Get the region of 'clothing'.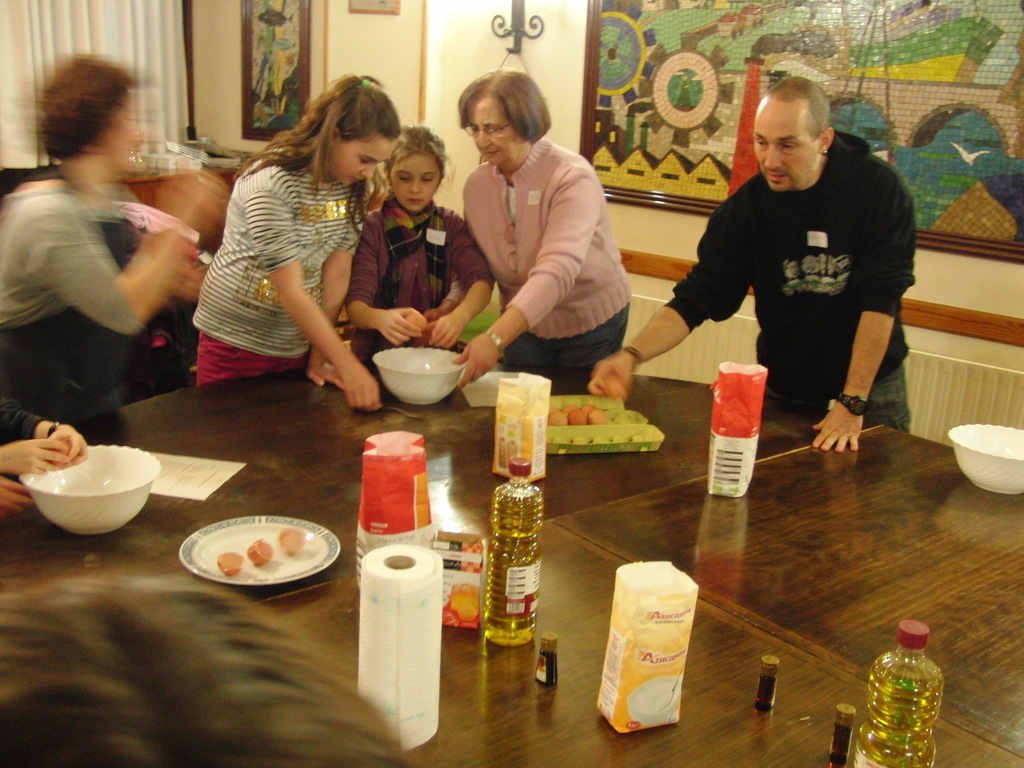
rect(346, 203, 494, 359).
